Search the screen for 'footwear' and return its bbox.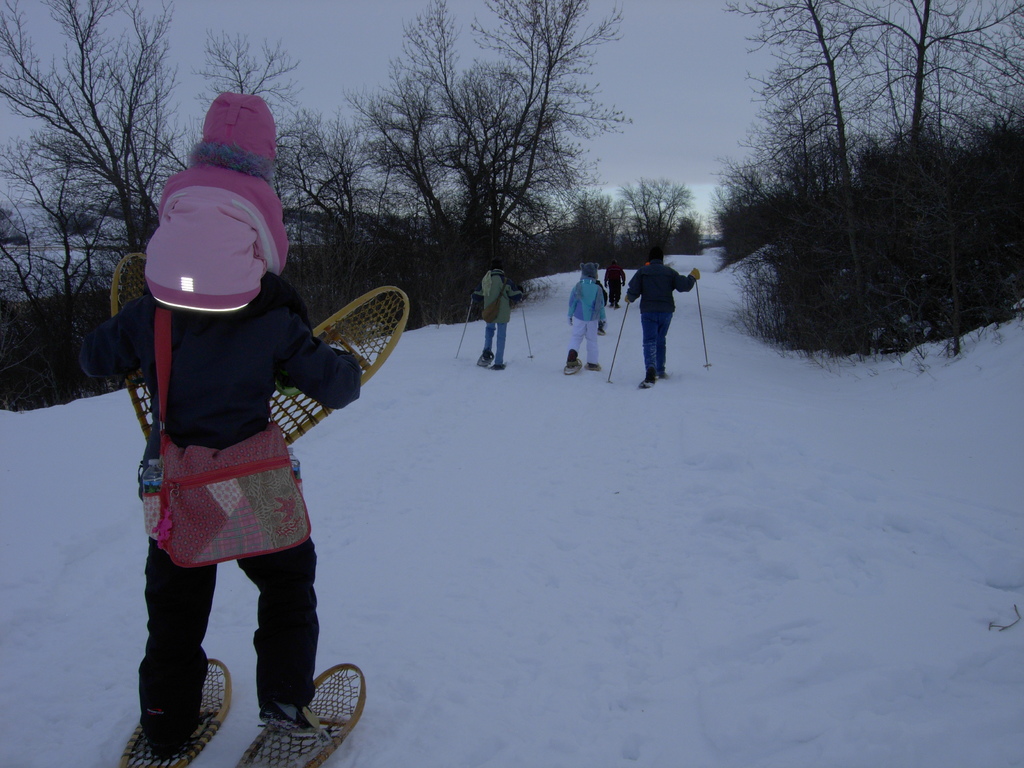
Found: x1=257, y1=694, x2=333, y2=737.
